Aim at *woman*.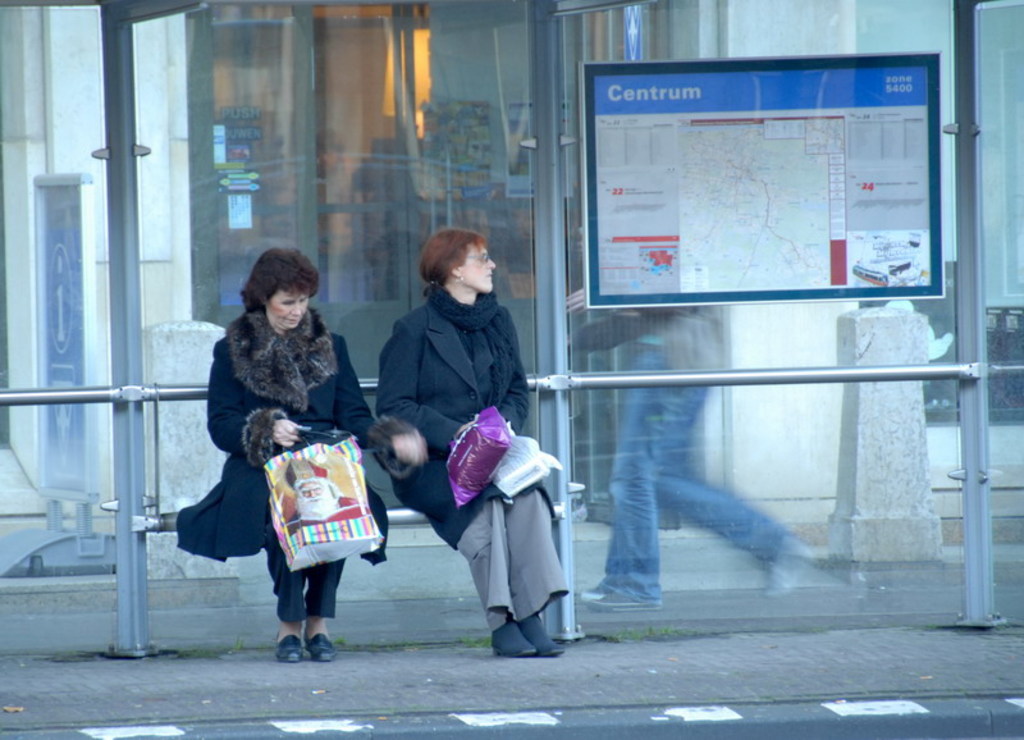
Aimed at <box>188,243,381,663</box>.
